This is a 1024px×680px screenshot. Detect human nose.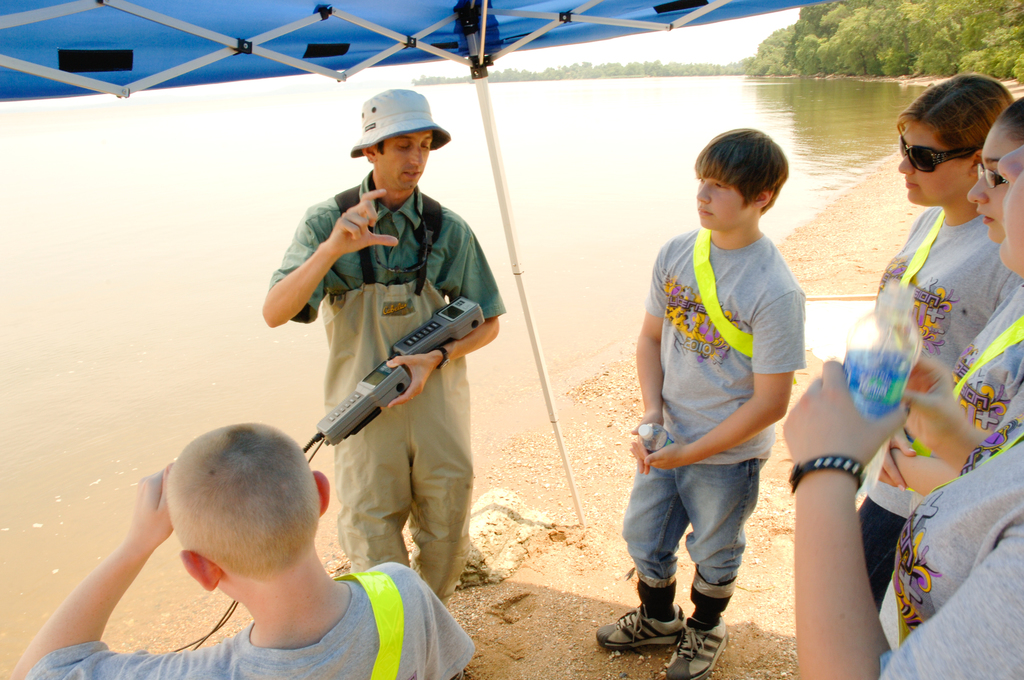
{"x1": 694, "y1": 178, "x2": 710, "y2": 203}.
